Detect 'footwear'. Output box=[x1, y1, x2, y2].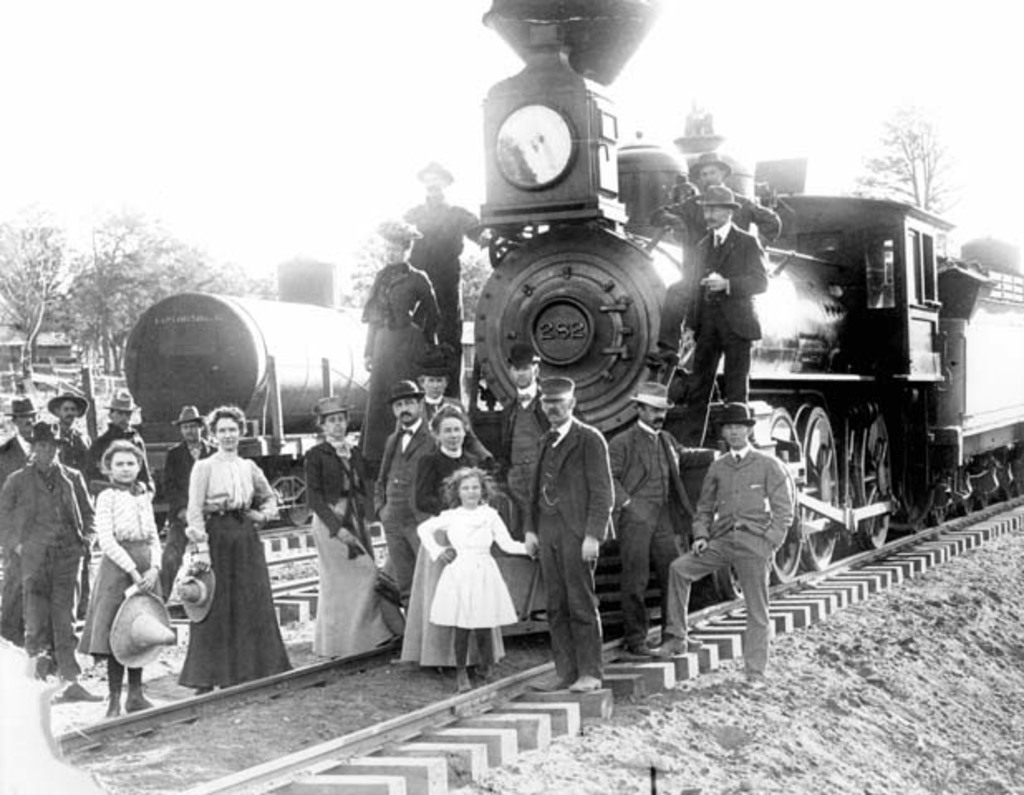
box=[452, 669, 476, 694].
